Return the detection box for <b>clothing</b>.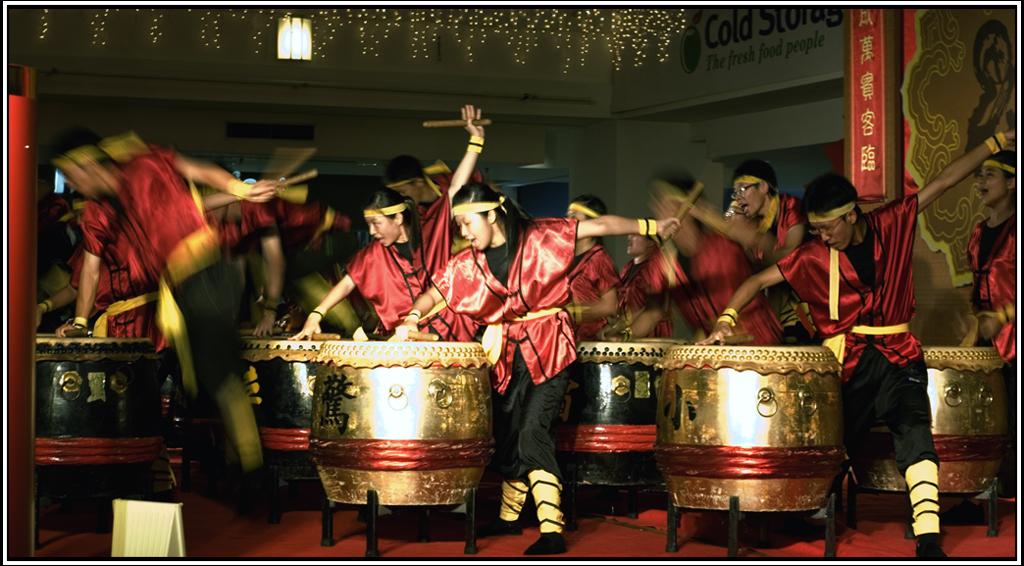
[349, 193, 472, 345].
